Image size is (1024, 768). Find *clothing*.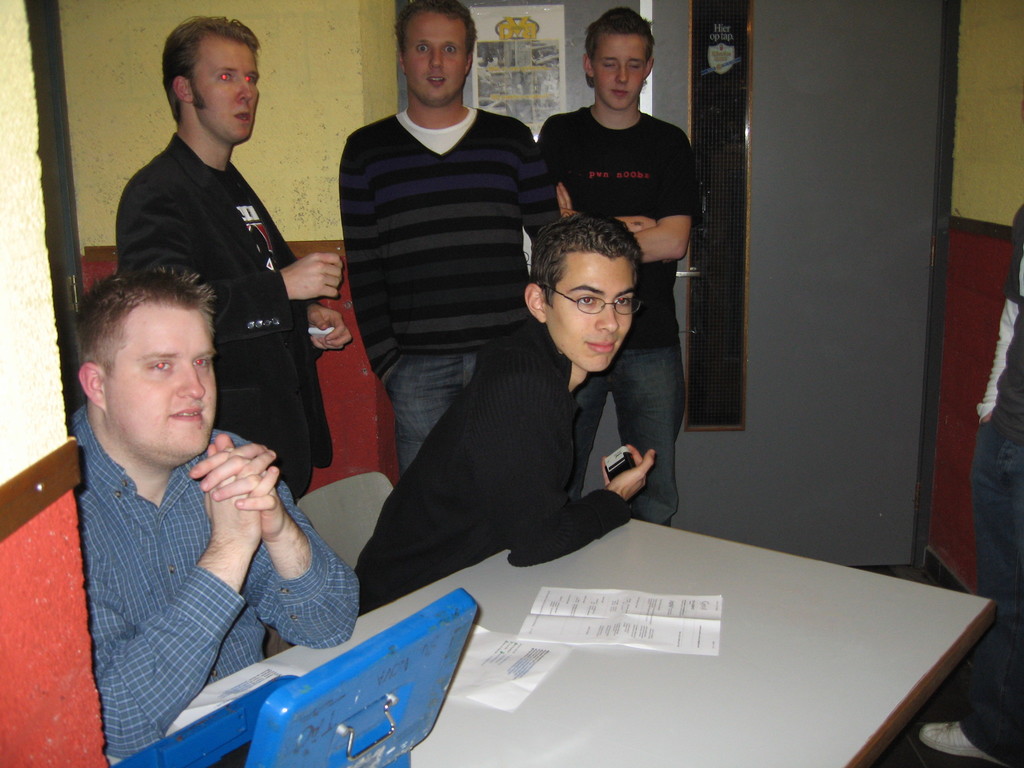
BBox(76, 396, 361, 749).
